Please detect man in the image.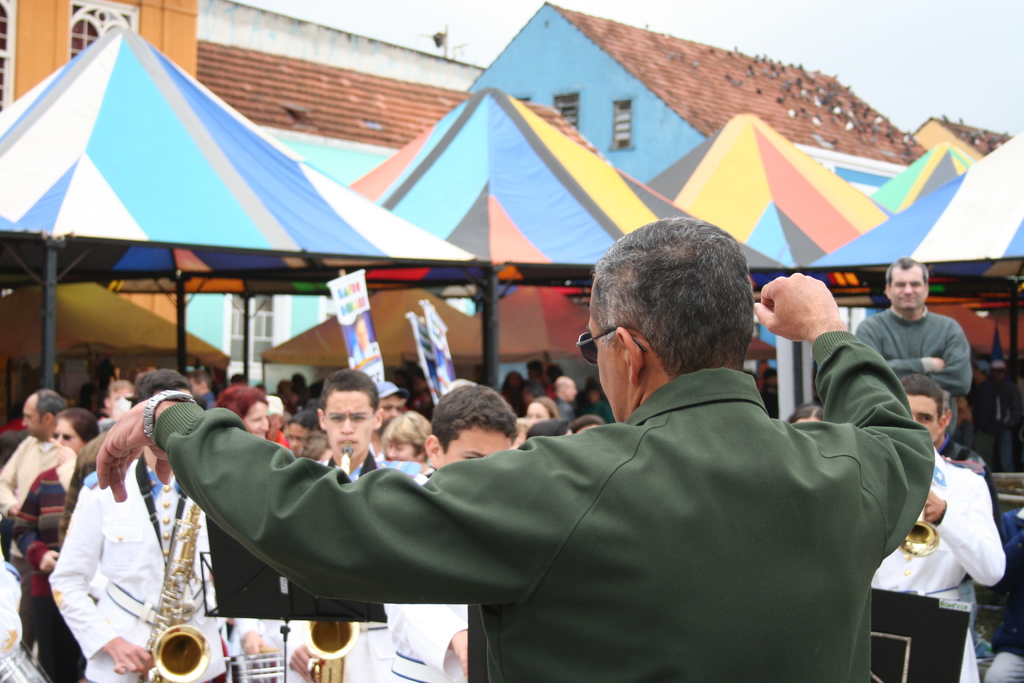
(x1=383, y1=390, x2=522, y2=682).
